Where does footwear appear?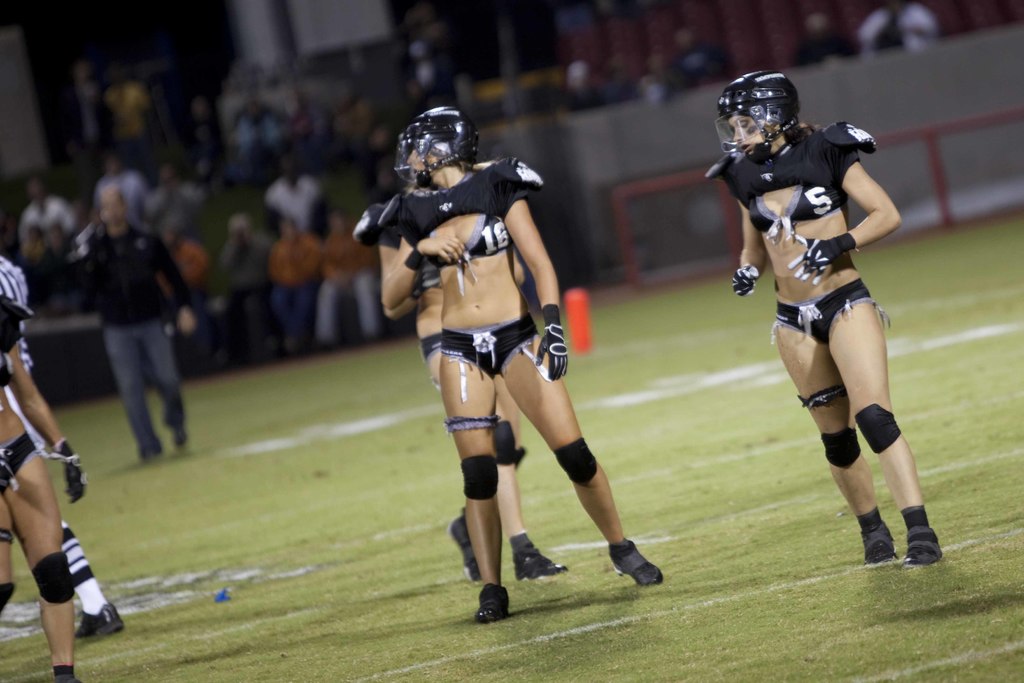
Appears at box=[603, 536, 660, 587].
